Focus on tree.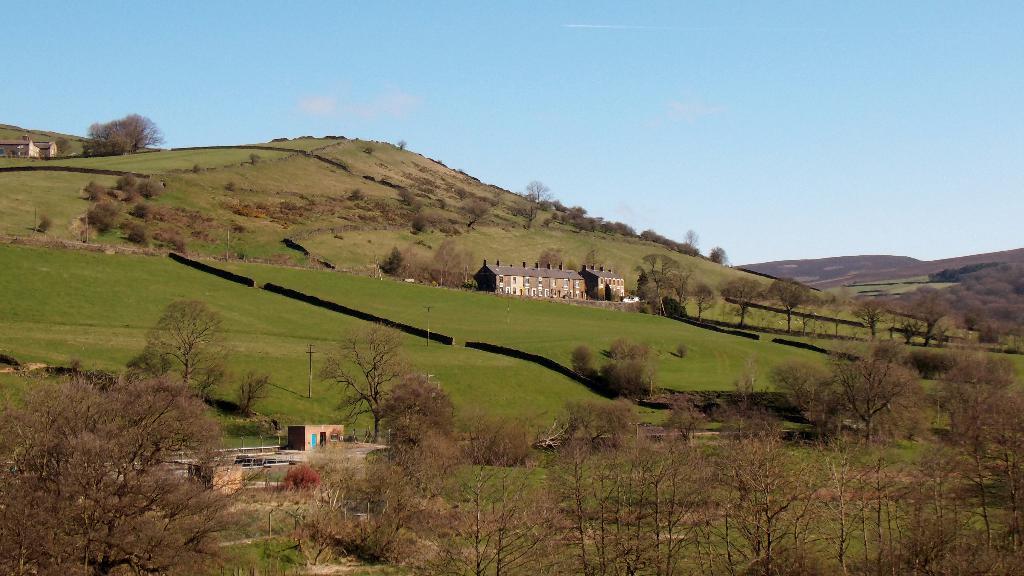
Focused at bbox(429, 237, 467, 288).
